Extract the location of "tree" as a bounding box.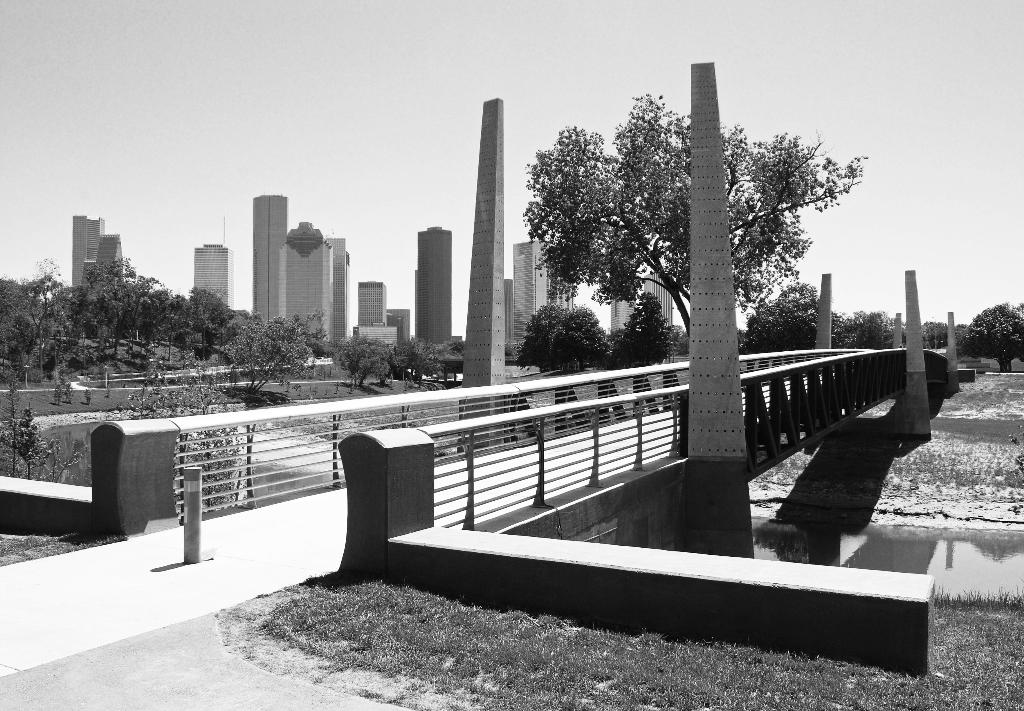
crop(0, 399, 53, 481).
